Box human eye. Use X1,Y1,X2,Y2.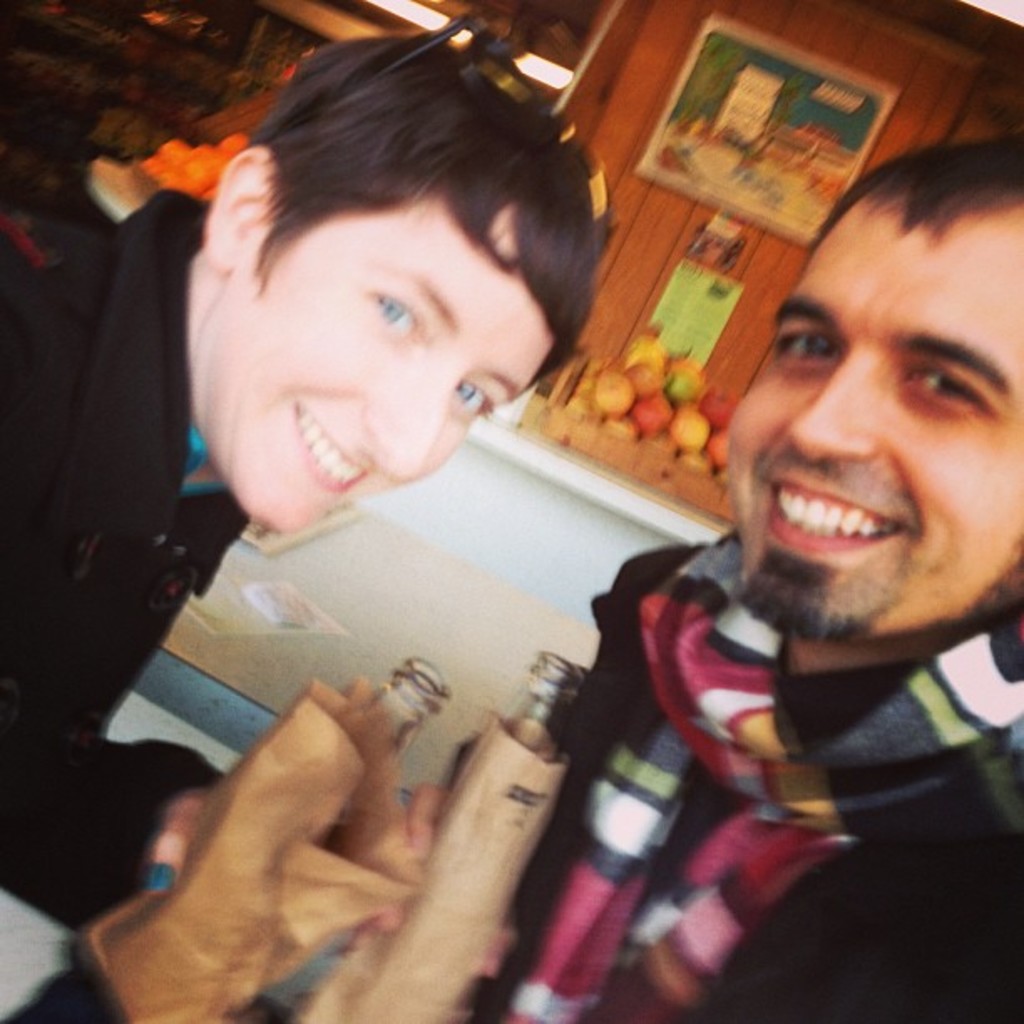
765,315,843,380.
